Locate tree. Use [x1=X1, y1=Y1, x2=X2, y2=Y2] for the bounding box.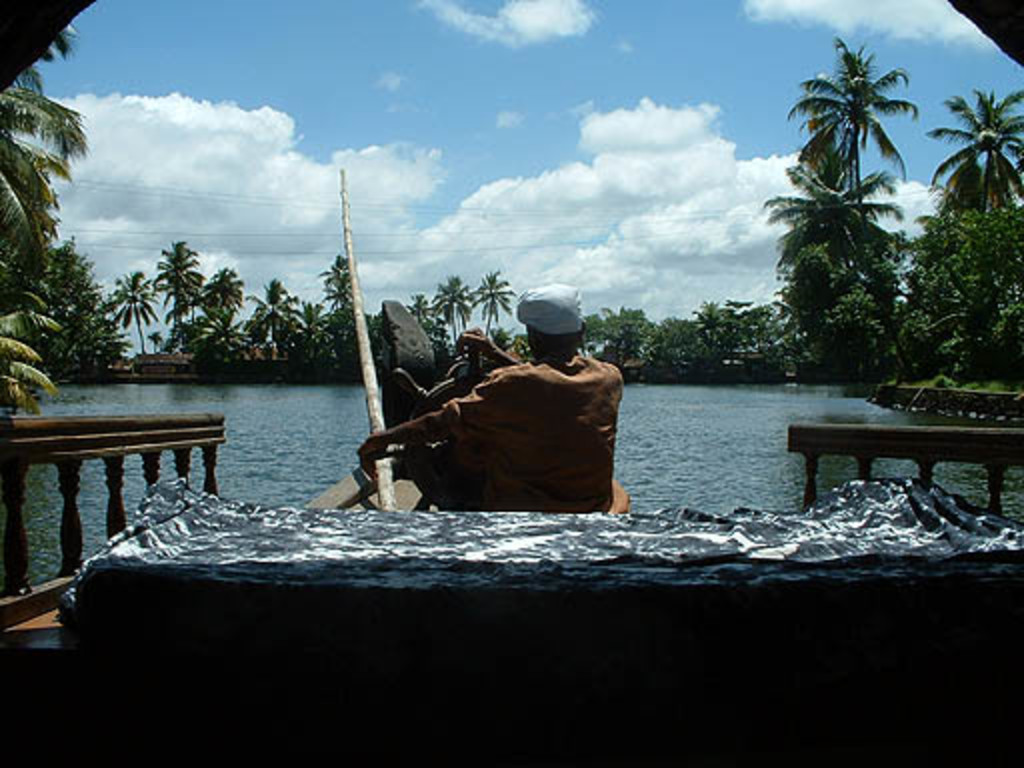
[x1=926, y1=84, x2=1022, y2=218].
